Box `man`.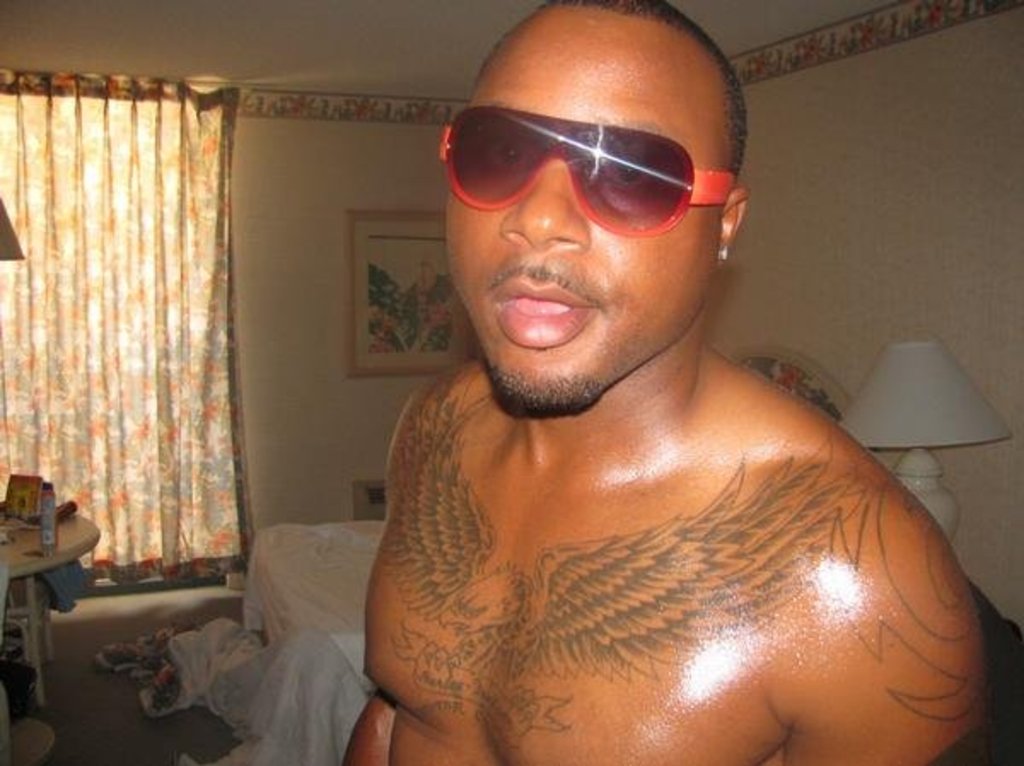
rect(328, 0, 995, 764).
